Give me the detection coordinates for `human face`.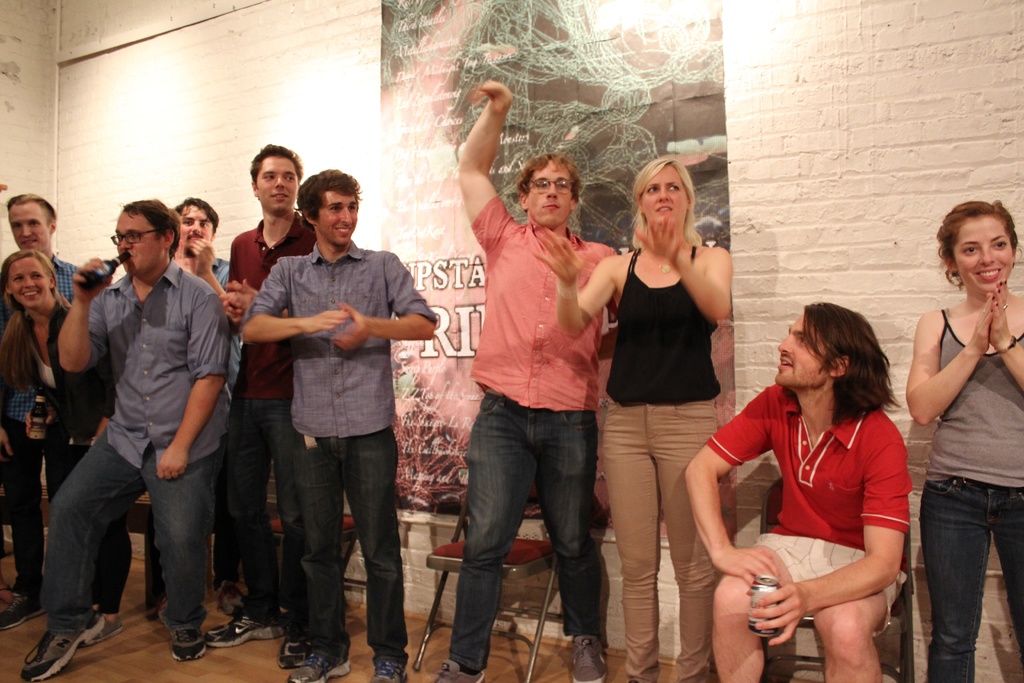
{"x1": 8, "y1": 199, "x2": 49, "y2": 249}.
